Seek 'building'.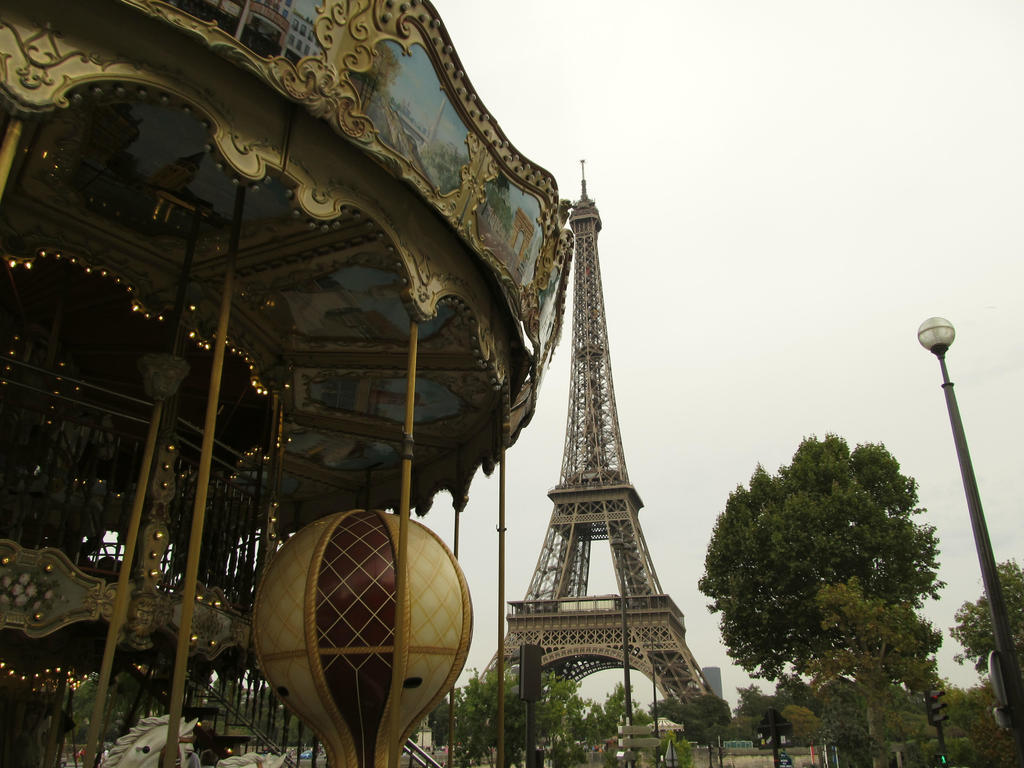
box=[700, 666, 721, 695].
